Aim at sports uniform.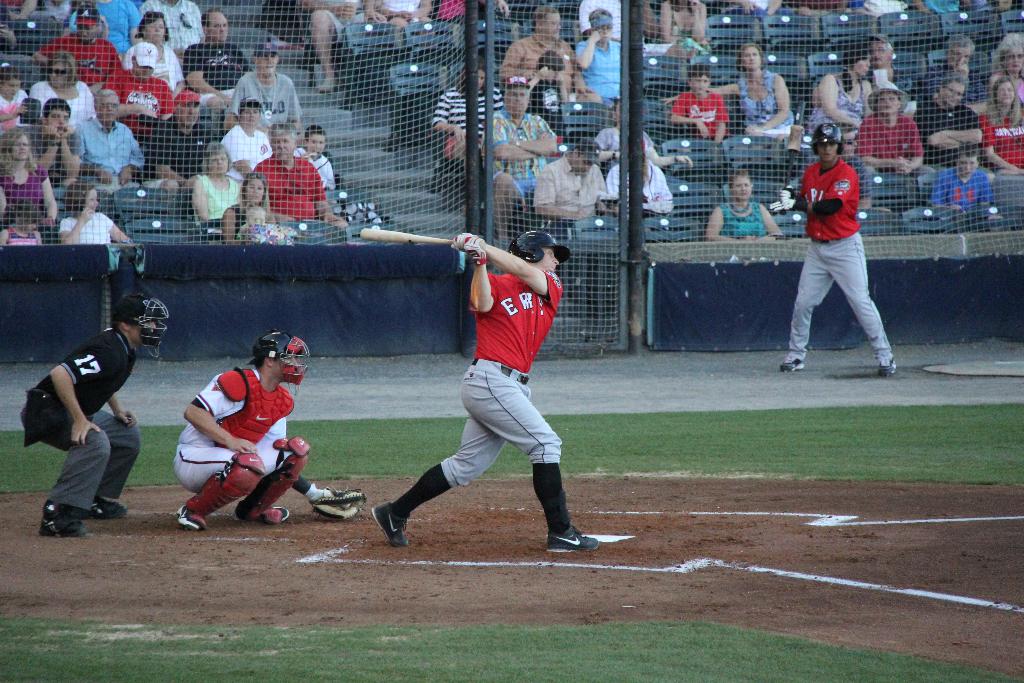
Aimed at bbox=[765, 117, 900, 378].
